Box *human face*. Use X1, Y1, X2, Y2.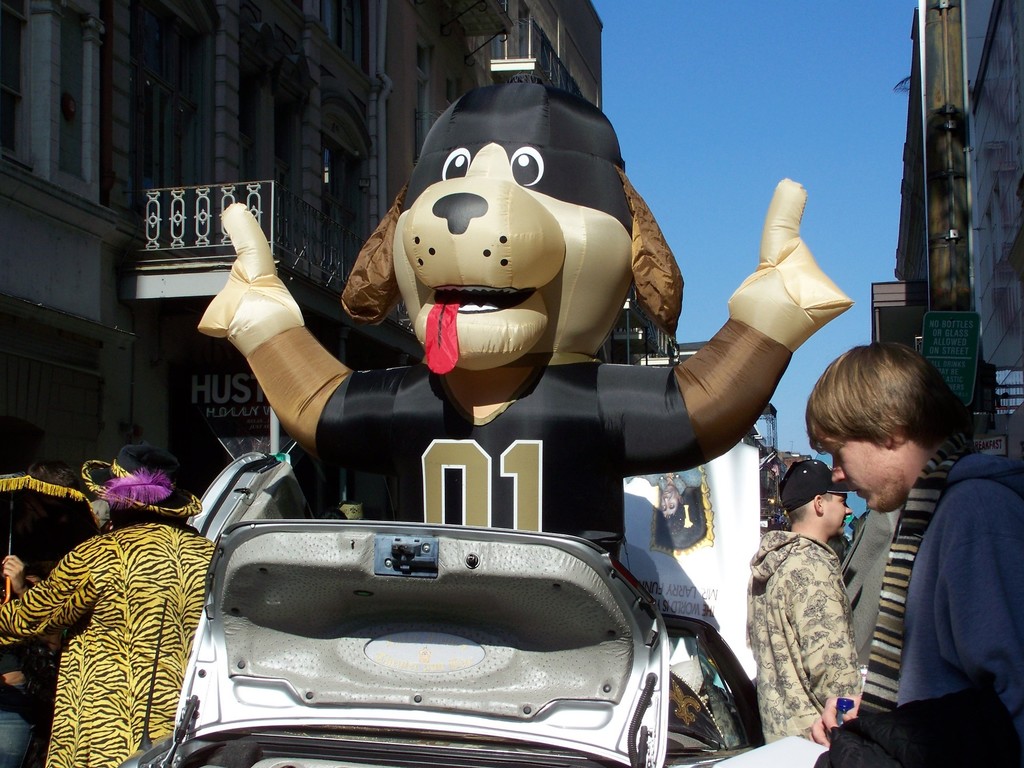
390, 83, 626, 374.
